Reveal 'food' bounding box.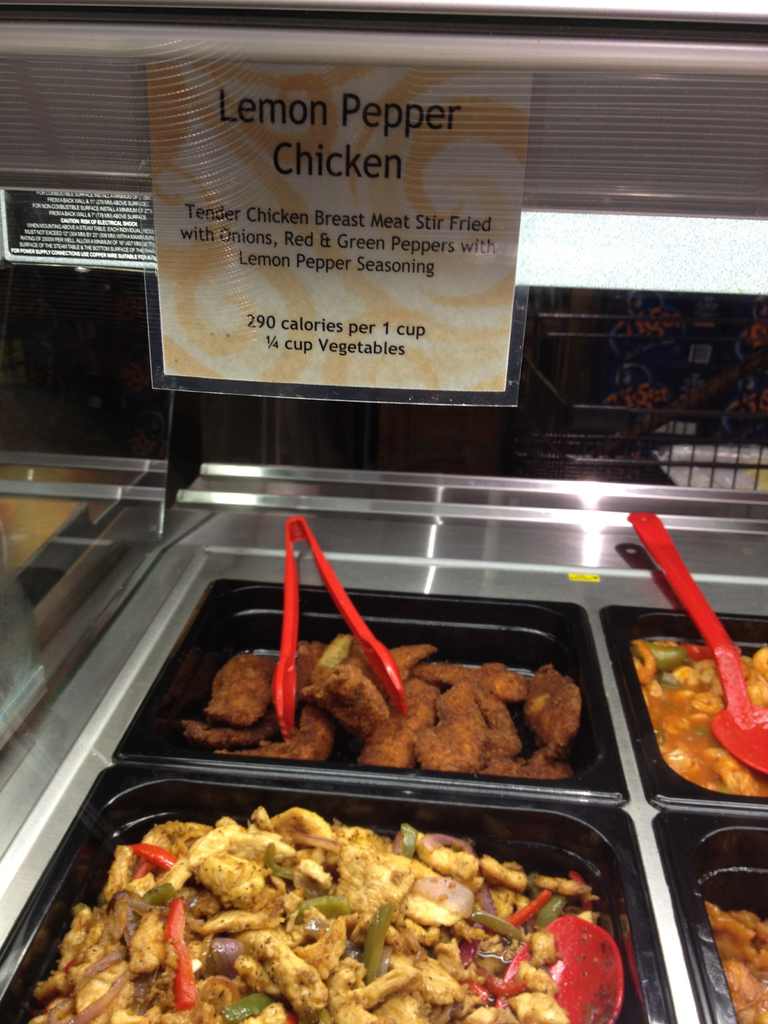
Revealed: detection(632, 634, 767, 800).
